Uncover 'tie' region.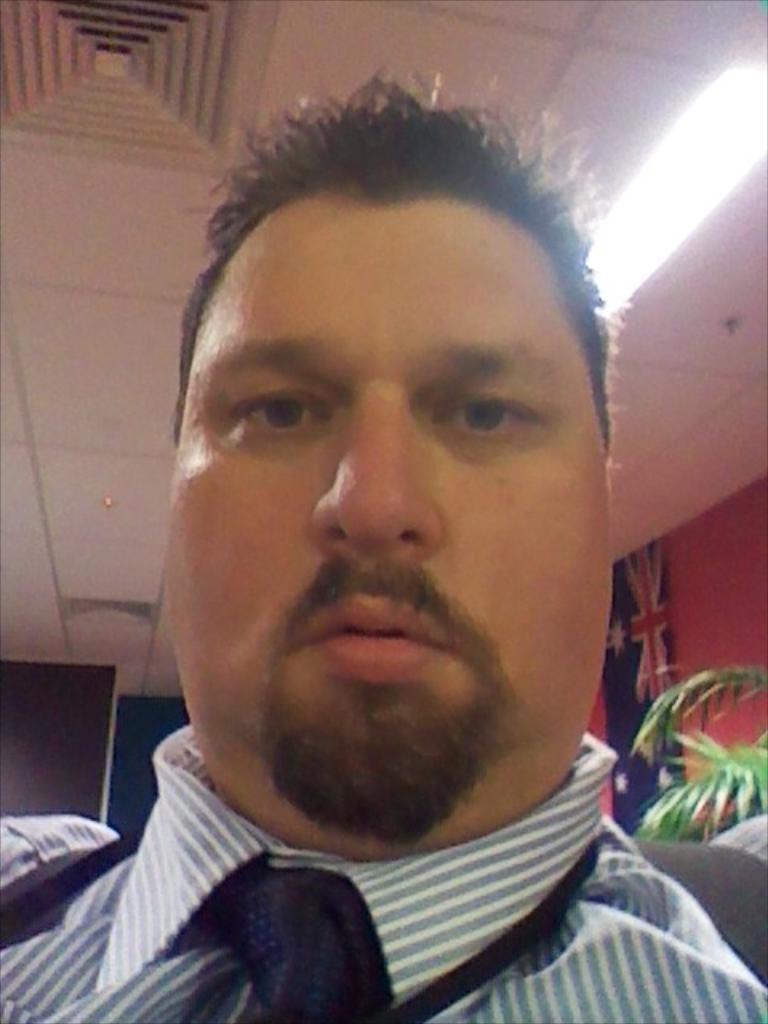
Uncovered: x1=203 y1=859 x2=394 y2=1022.
